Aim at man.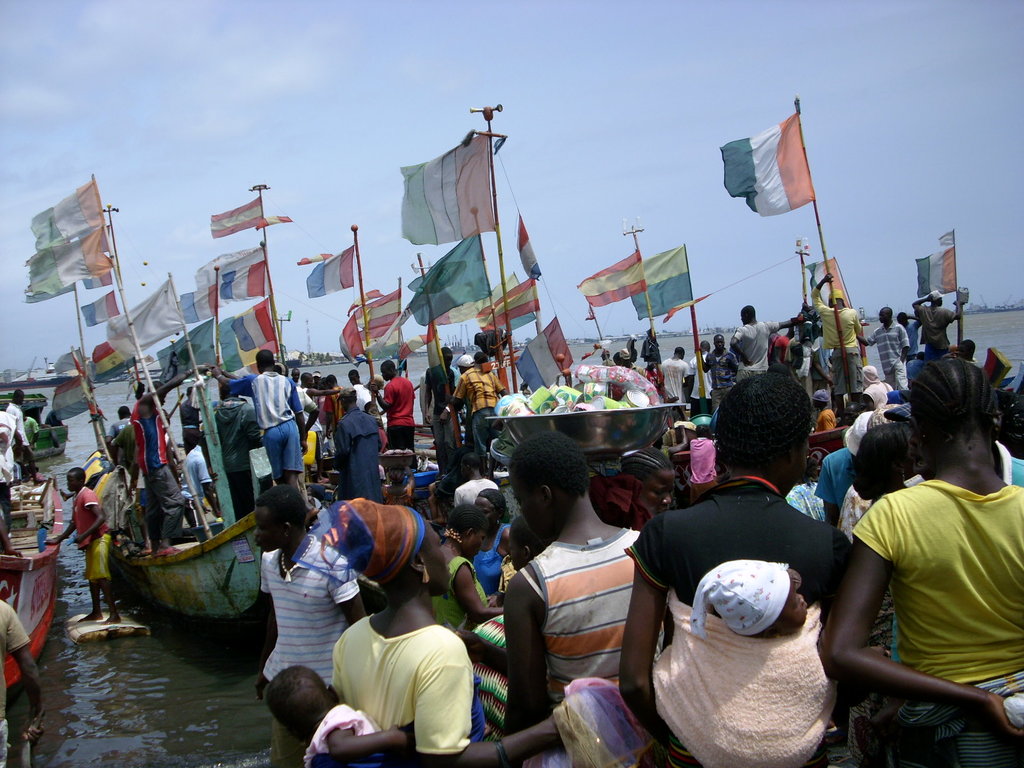
Aimed at x1=500, y1=428, x2=655, y2=767.
